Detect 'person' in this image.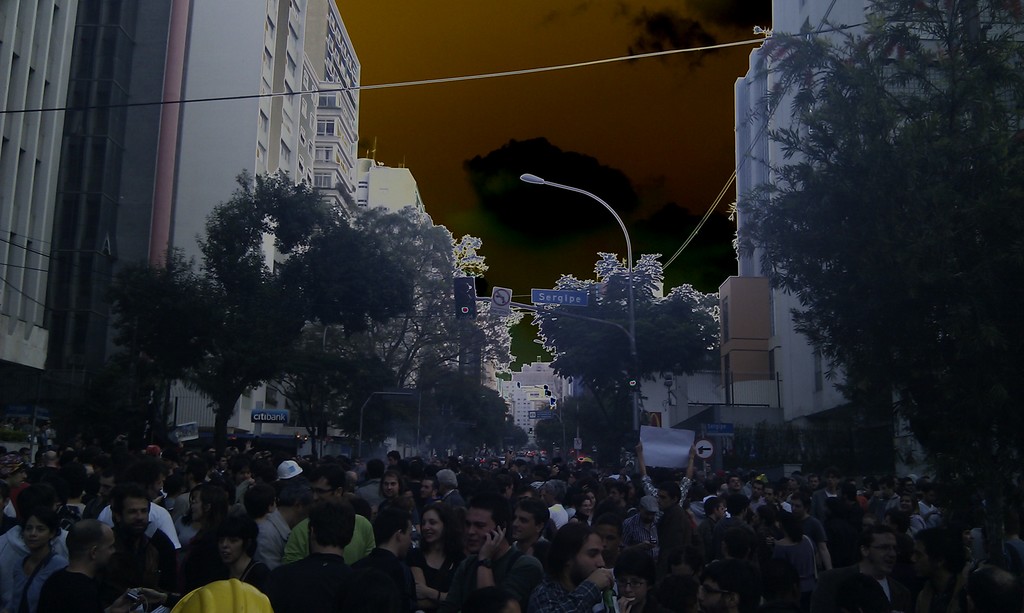
Detection: [348, 507, 416, 612].
